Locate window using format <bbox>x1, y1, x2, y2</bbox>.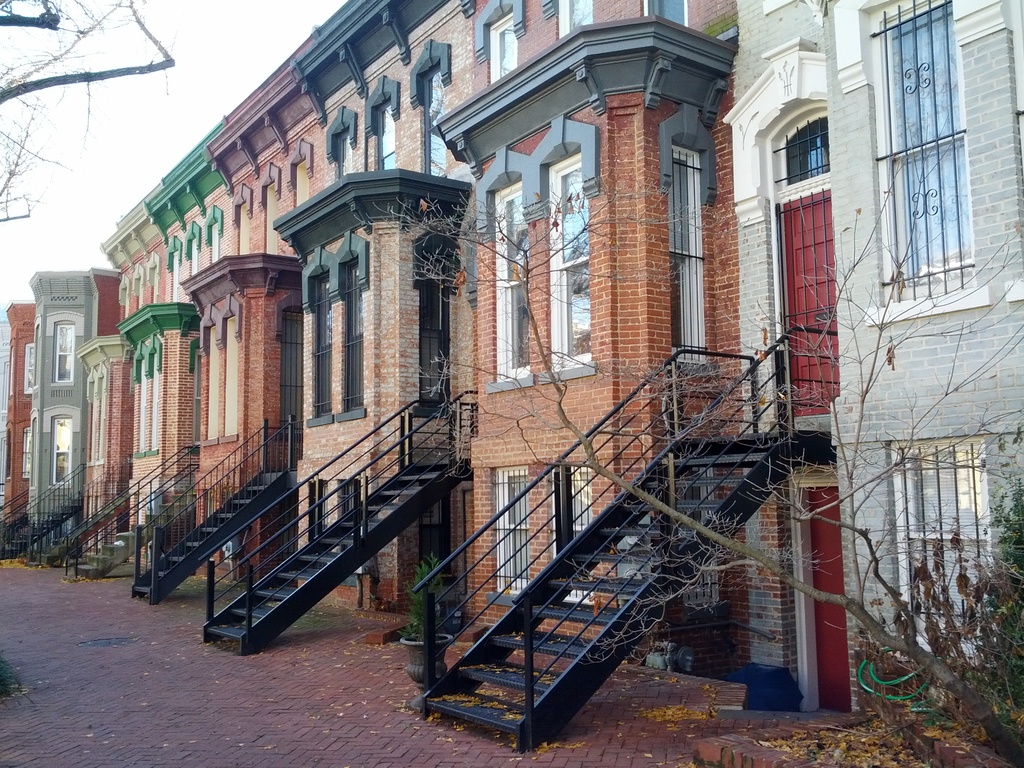
<bbox>50, 409, 76, 491</bbox>.
